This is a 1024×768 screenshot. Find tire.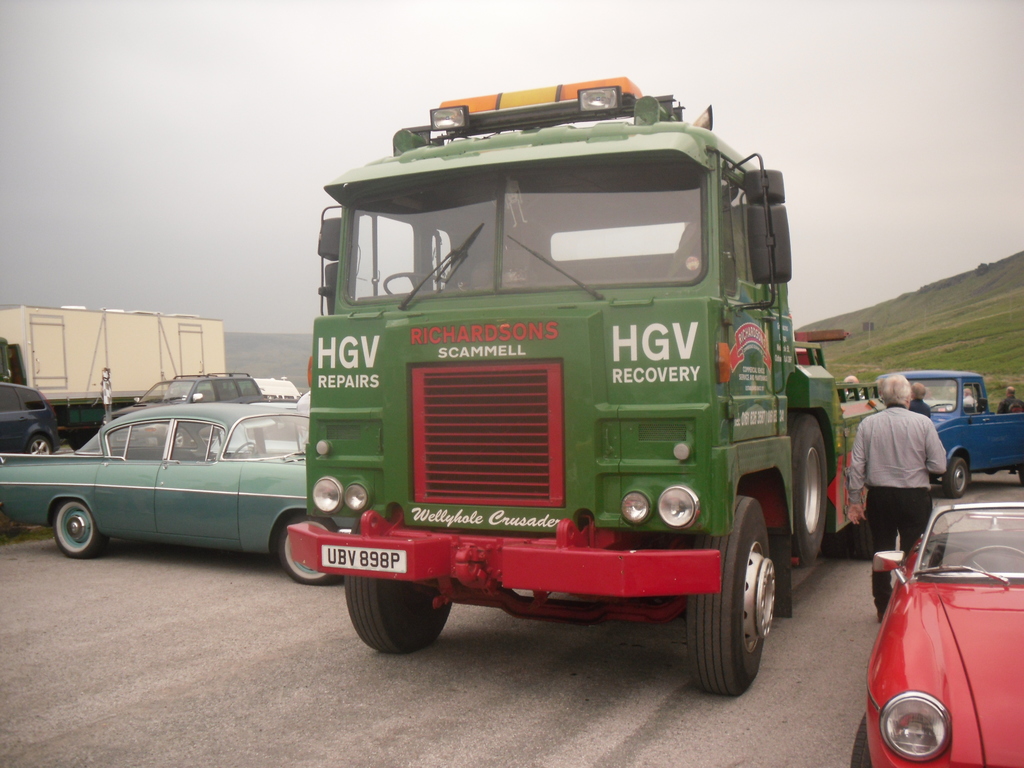
Bounding box: bbox=(832, 511, 876, 564).
